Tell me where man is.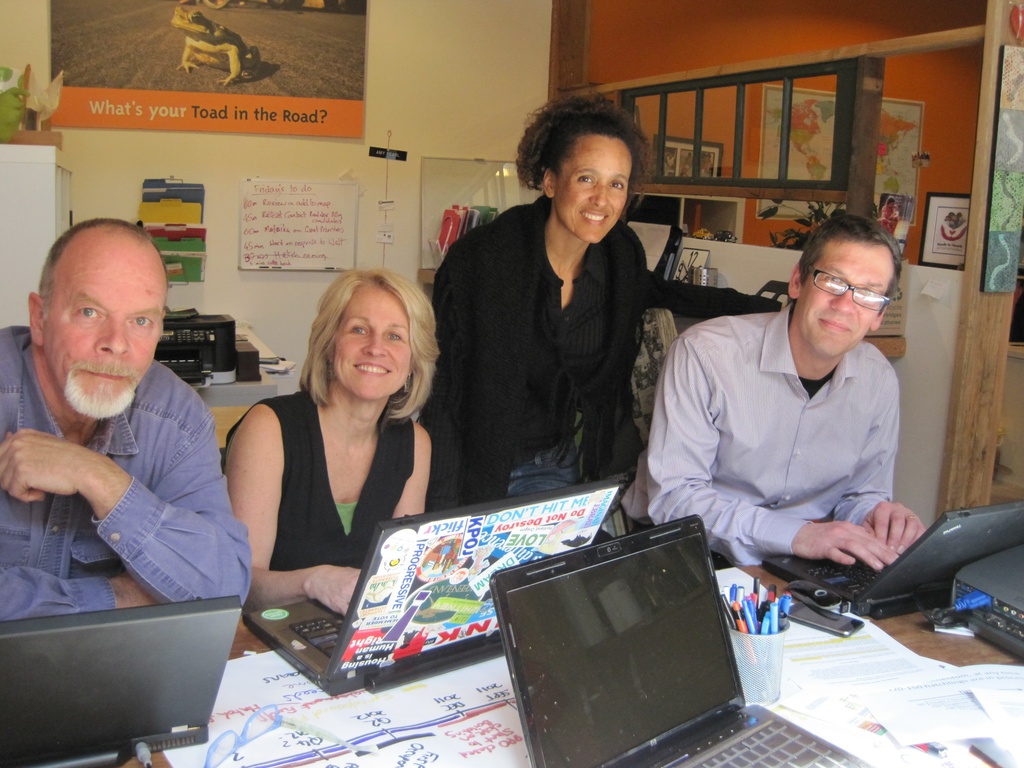
man is at 627,202,948,600.
